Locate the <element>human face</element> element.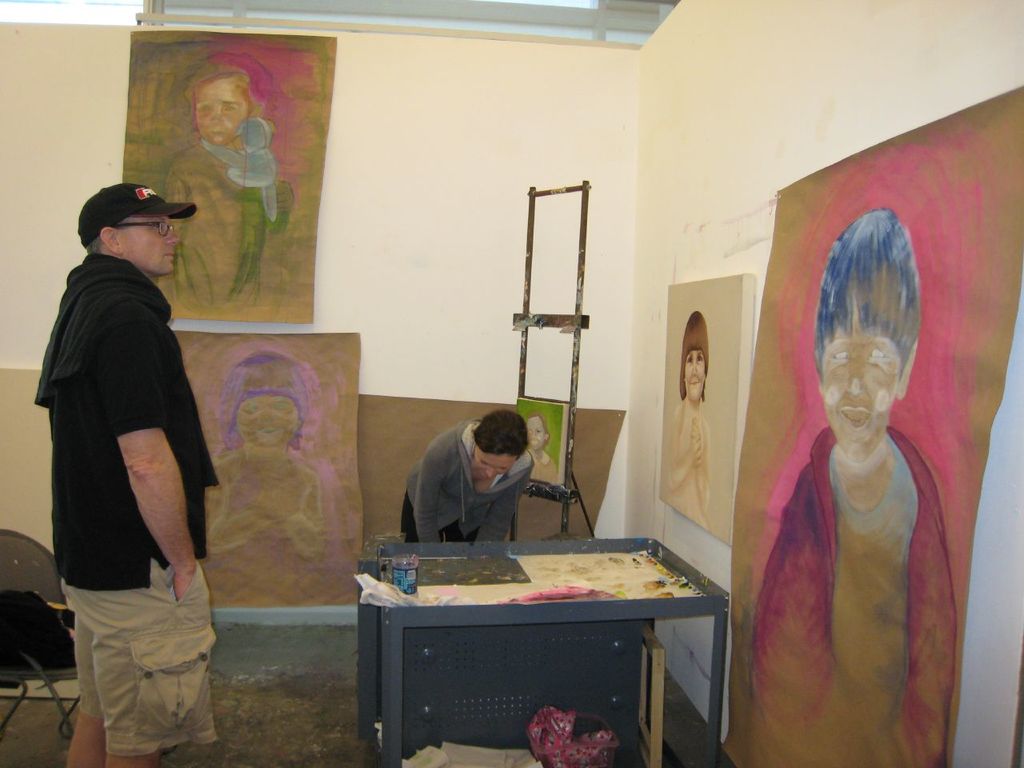
Element bbox: bbox=[186, 82, 242, 146].
